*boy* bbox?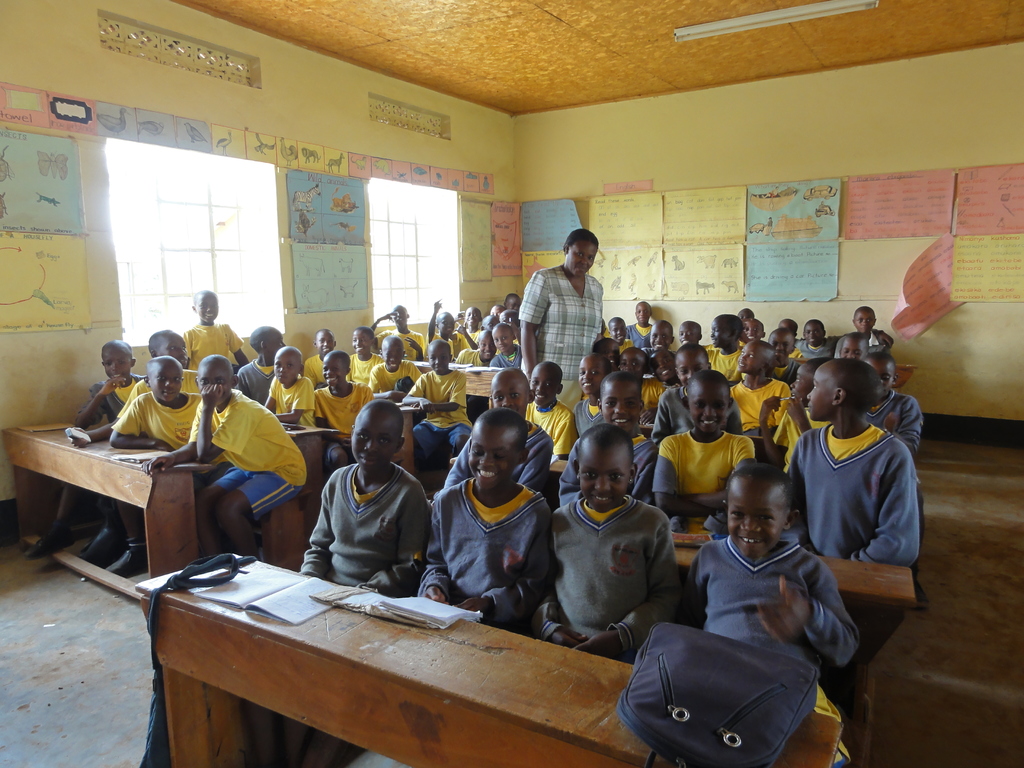
BBox(682, 465, 856, 767)
